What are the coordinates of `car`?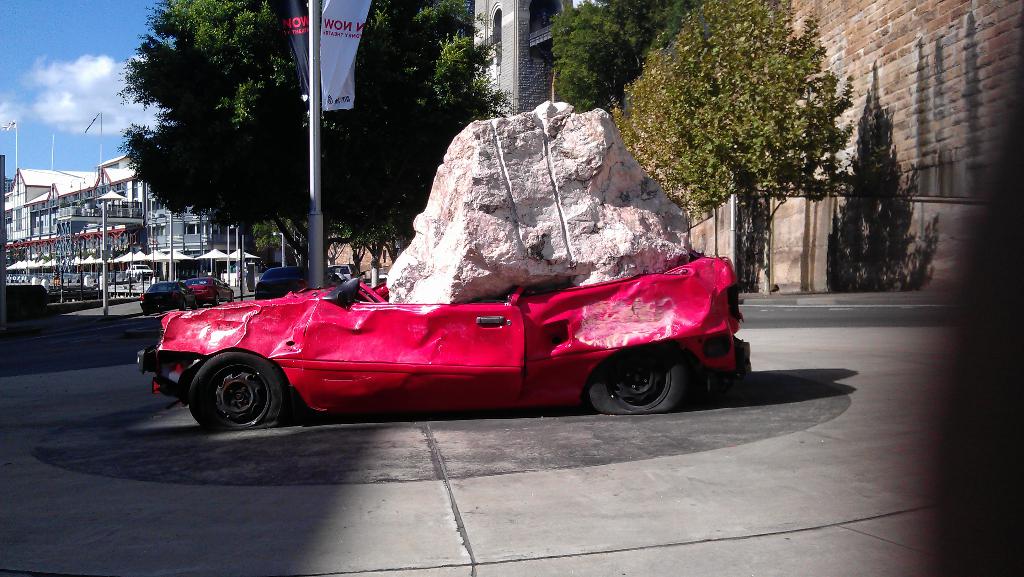
[257,267,341,302].
